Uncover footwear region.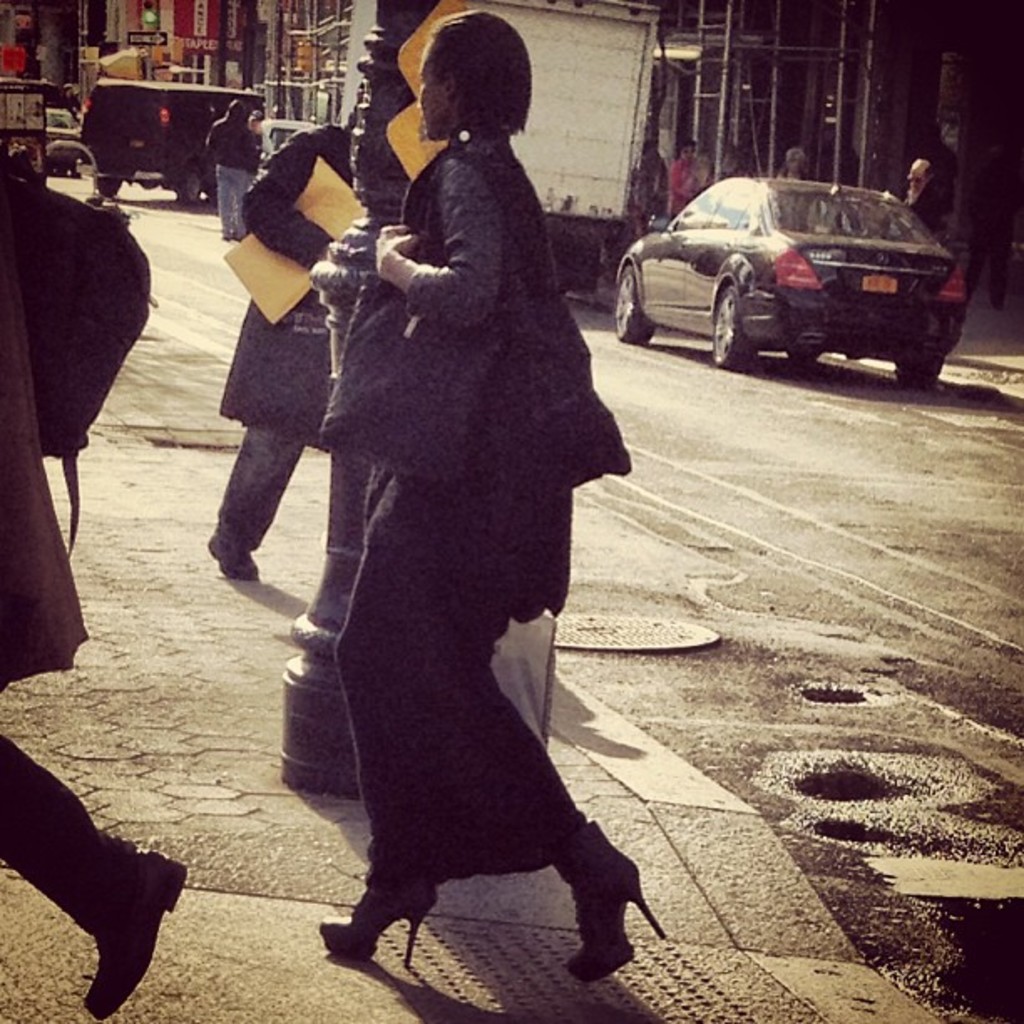
Uncovered: [left=206, top=535, right=261, bottom=581].
